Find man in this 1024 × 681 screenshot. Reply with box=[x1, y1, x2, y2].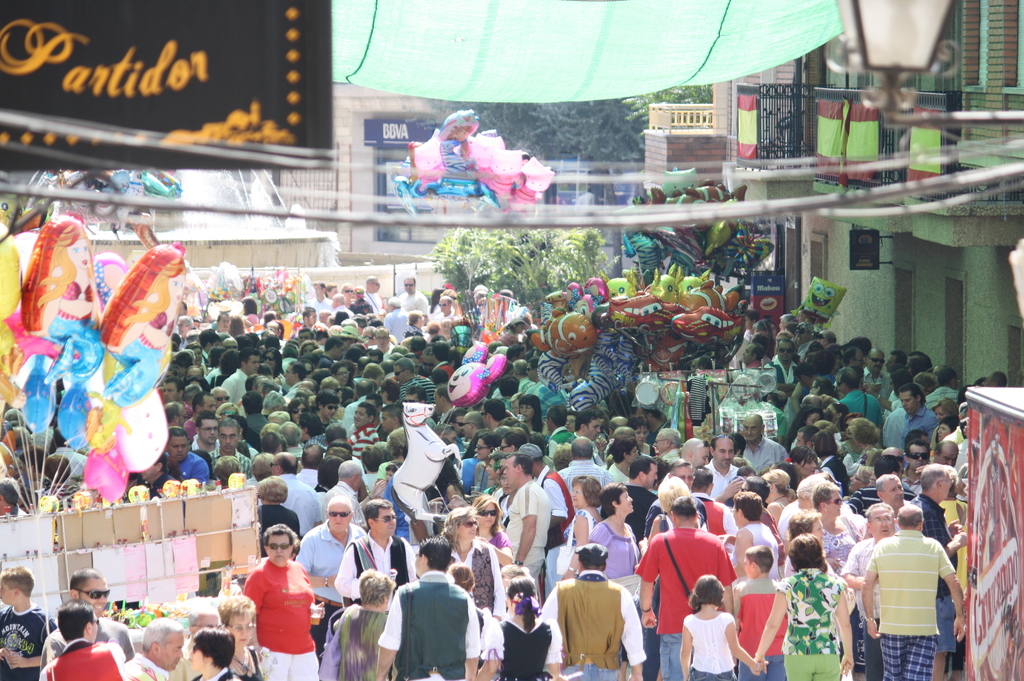
box=[0, 476, 28, 521].
